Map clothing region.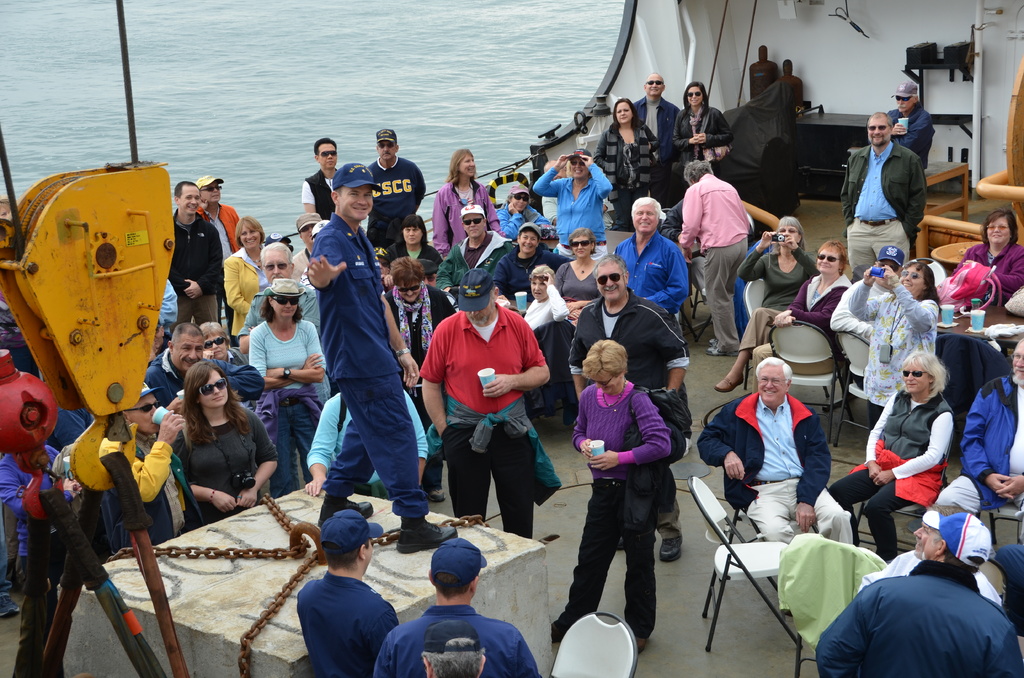
Mapped to crop(309, 210, 428, 517).
